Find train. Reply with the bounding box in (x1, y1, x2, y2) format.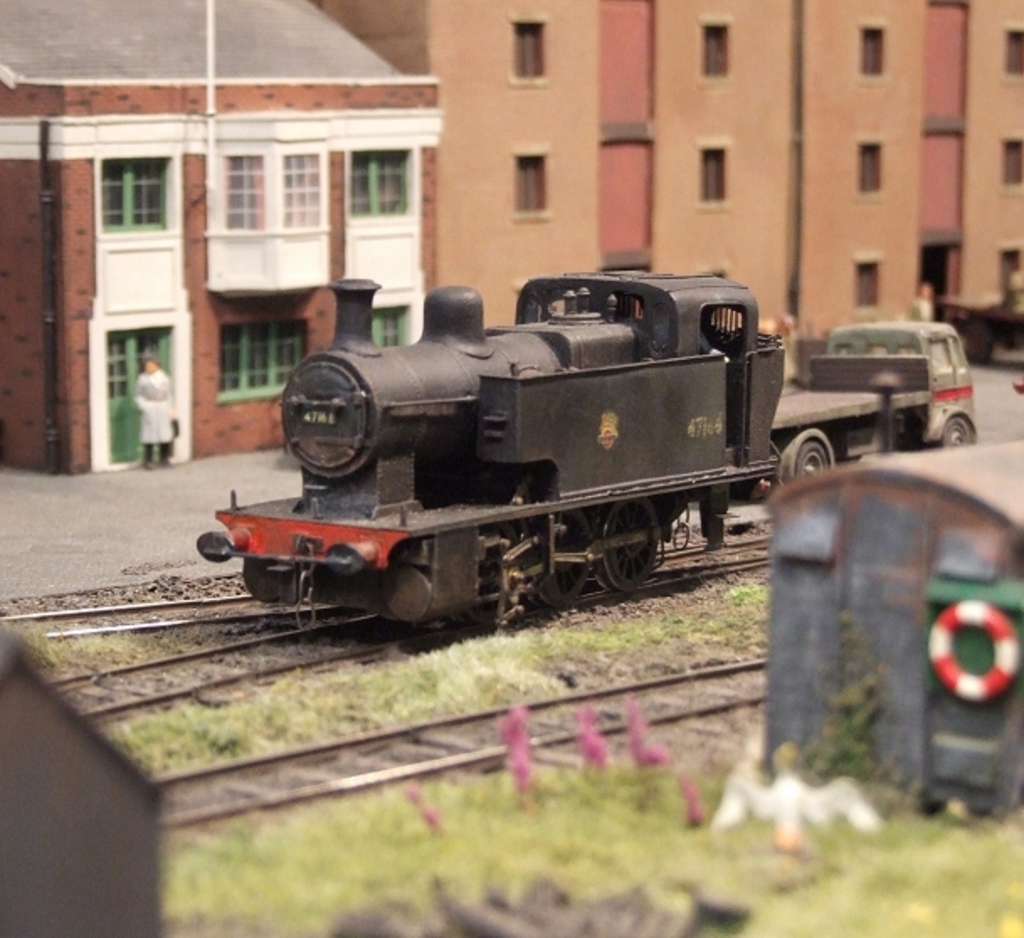
(762, 437, 1022, 824).
